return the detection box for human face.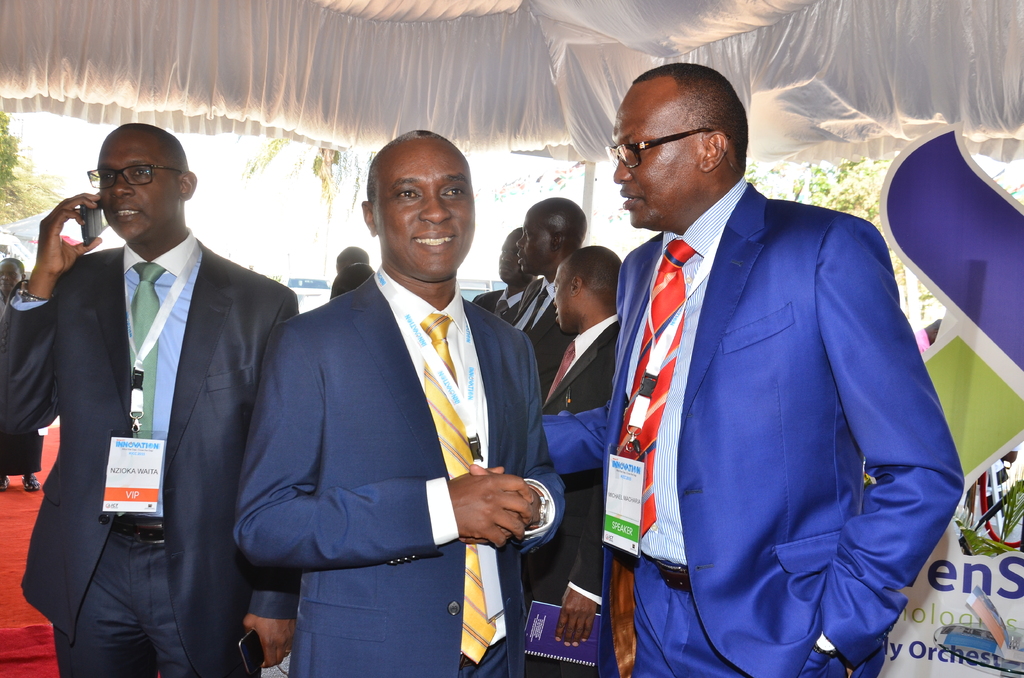
552,262,569,336.
